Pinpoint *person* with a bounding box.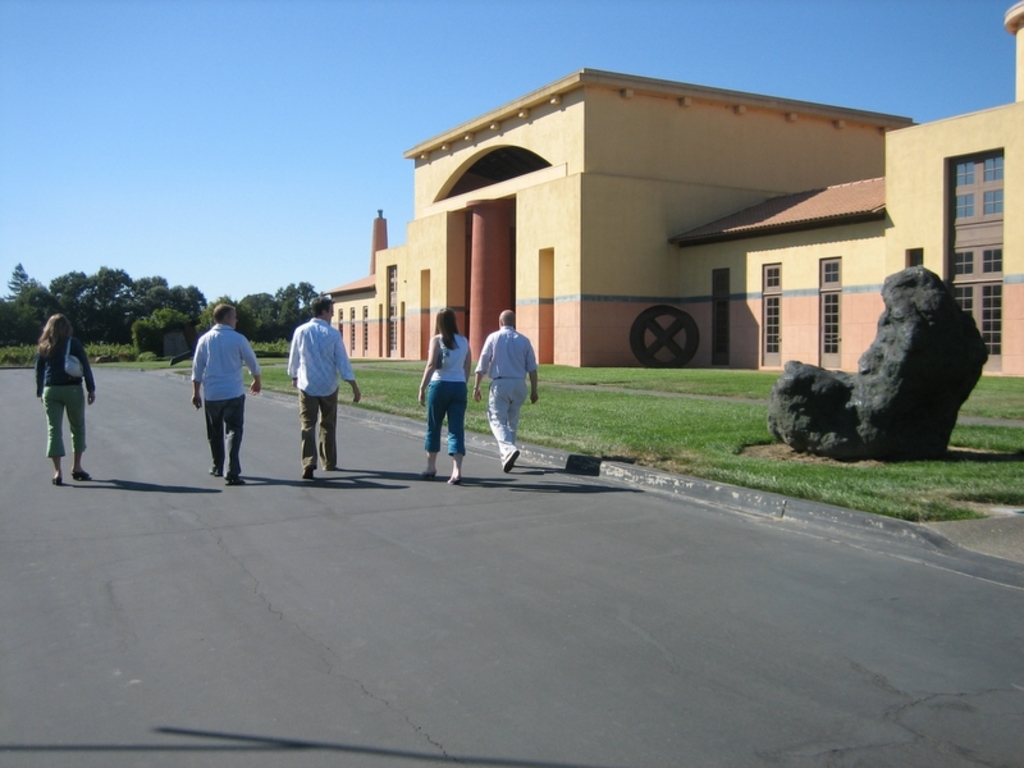
Rect(476, 310, 538, 475).
